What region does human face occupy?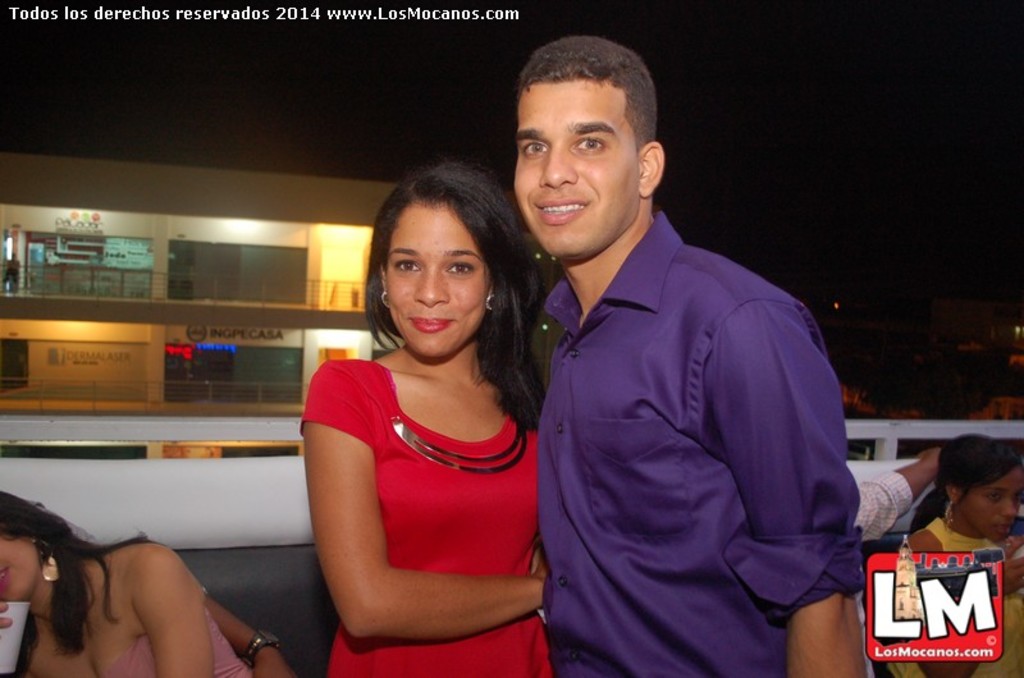
locate(381, 206, 489, 361).
